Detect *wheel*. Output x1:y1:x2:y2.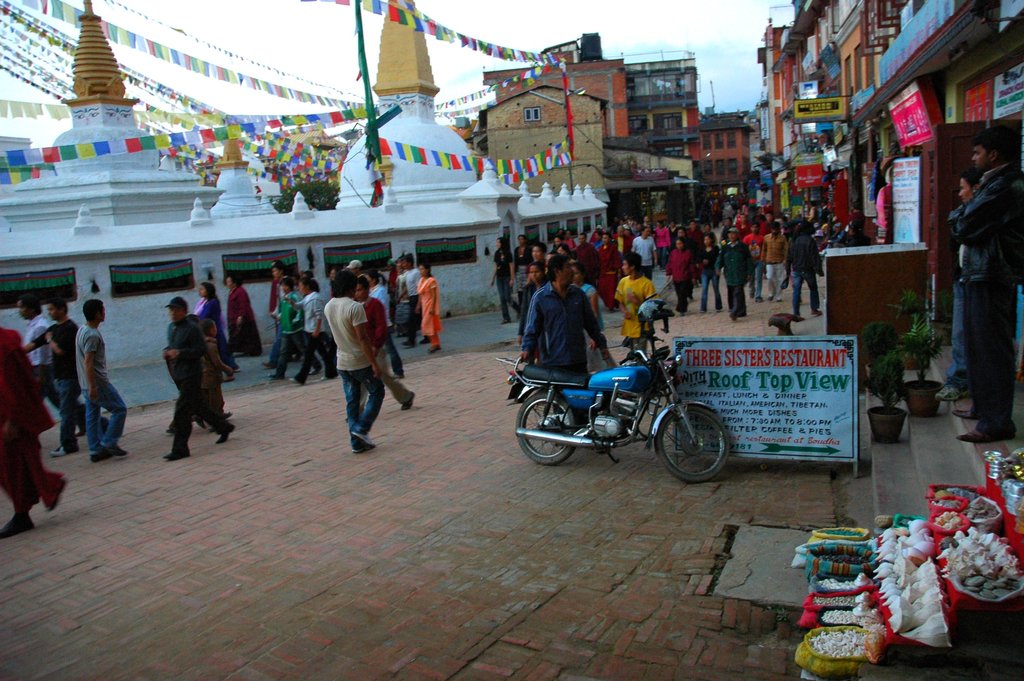
662:399:728:484.
